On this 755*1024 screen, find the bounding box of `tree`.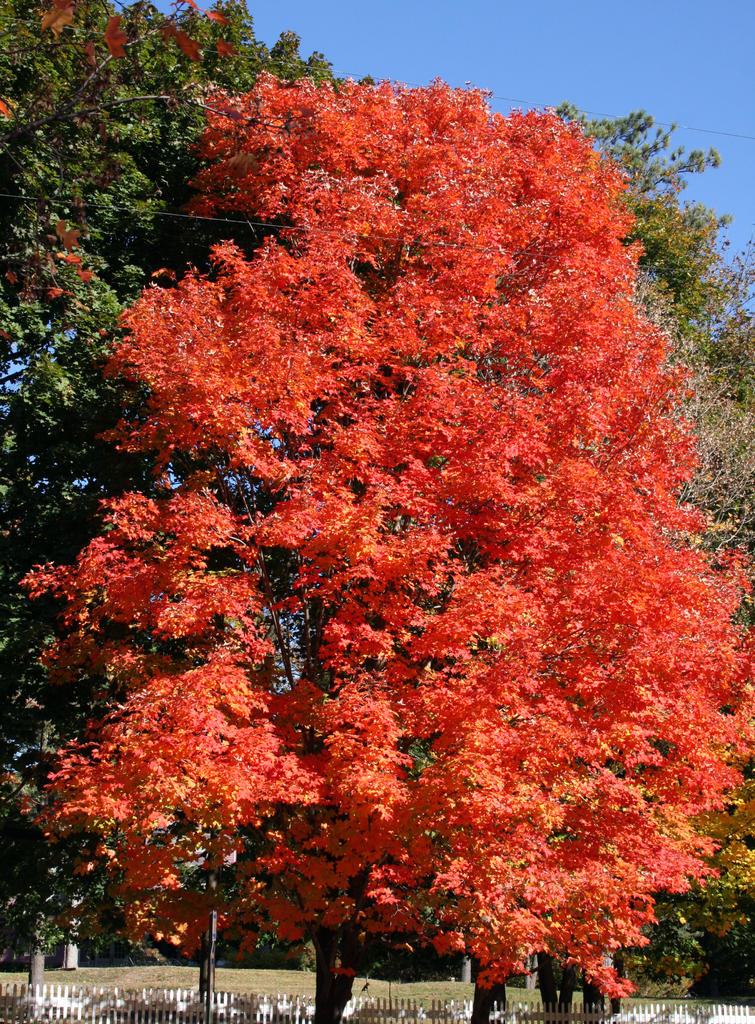
Bounding box: (0, 63, 343, 936).
